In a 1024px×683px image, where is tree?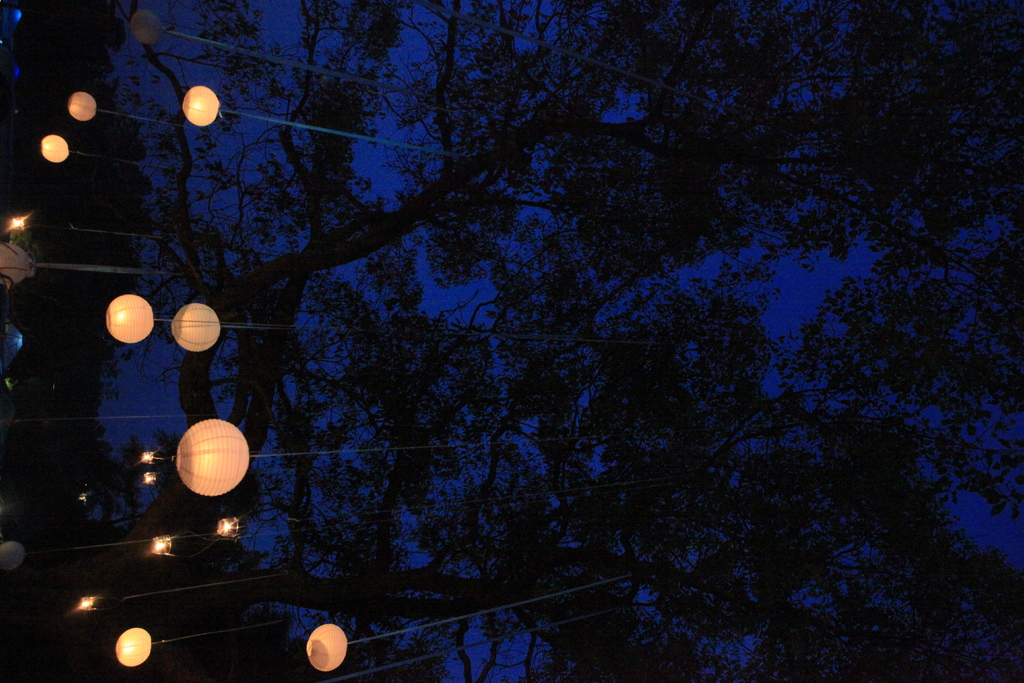
x1=0, y1=0, x2=1023, y2=682.
